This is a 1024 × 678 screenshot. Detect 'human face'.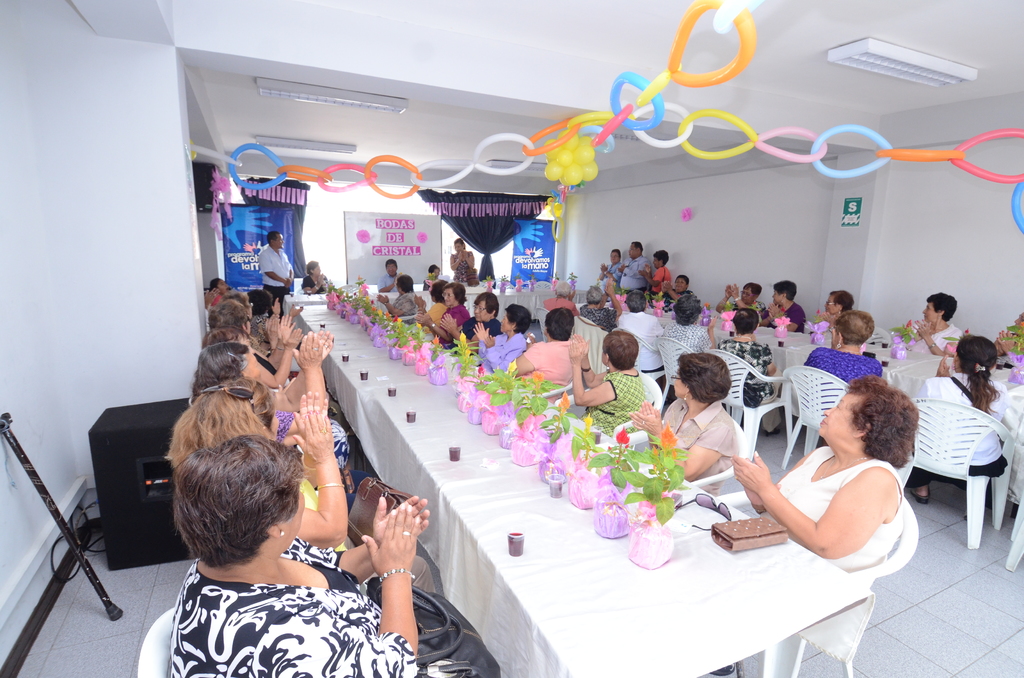
region(673, 369, 692, 397).
